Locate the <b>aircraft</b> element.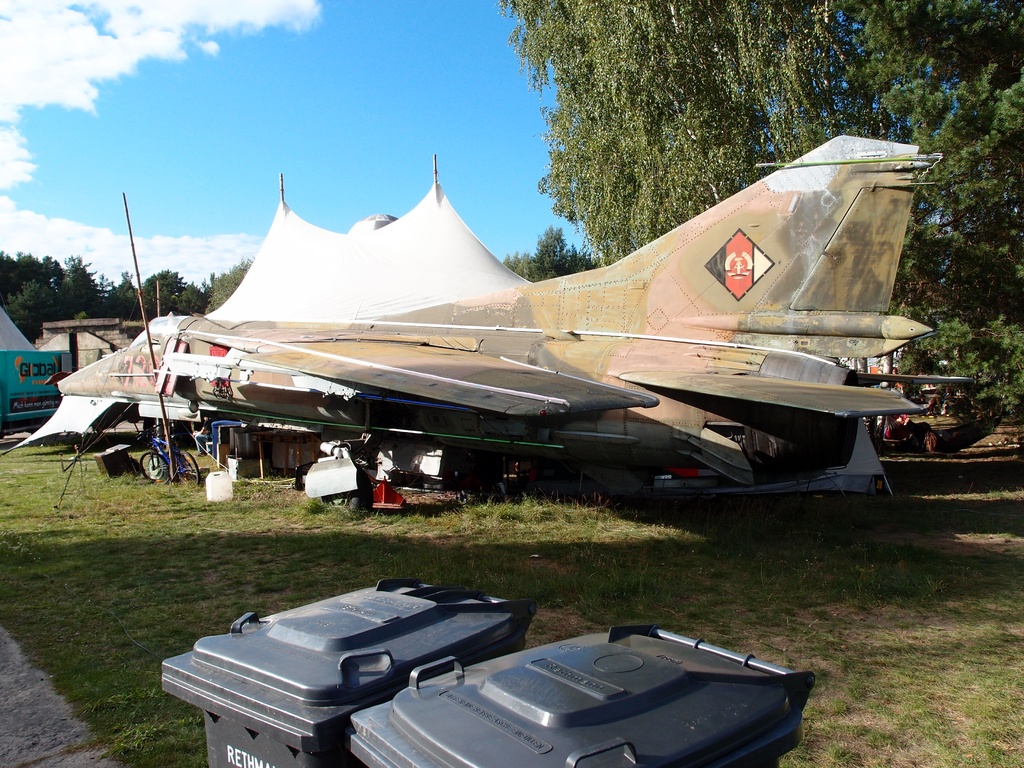
Element bbox: locate(76, 102, 978, 529).
